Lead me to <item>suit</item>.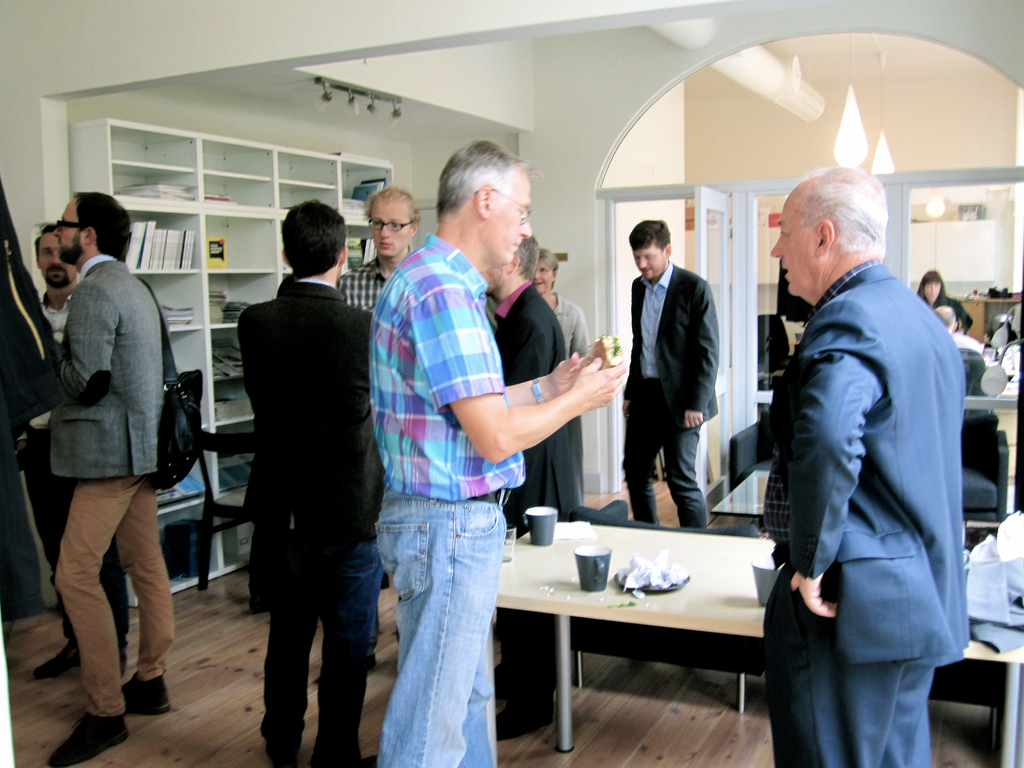
Lead to pyautogui.locateOnScreen(758, 256, 975, 767).
